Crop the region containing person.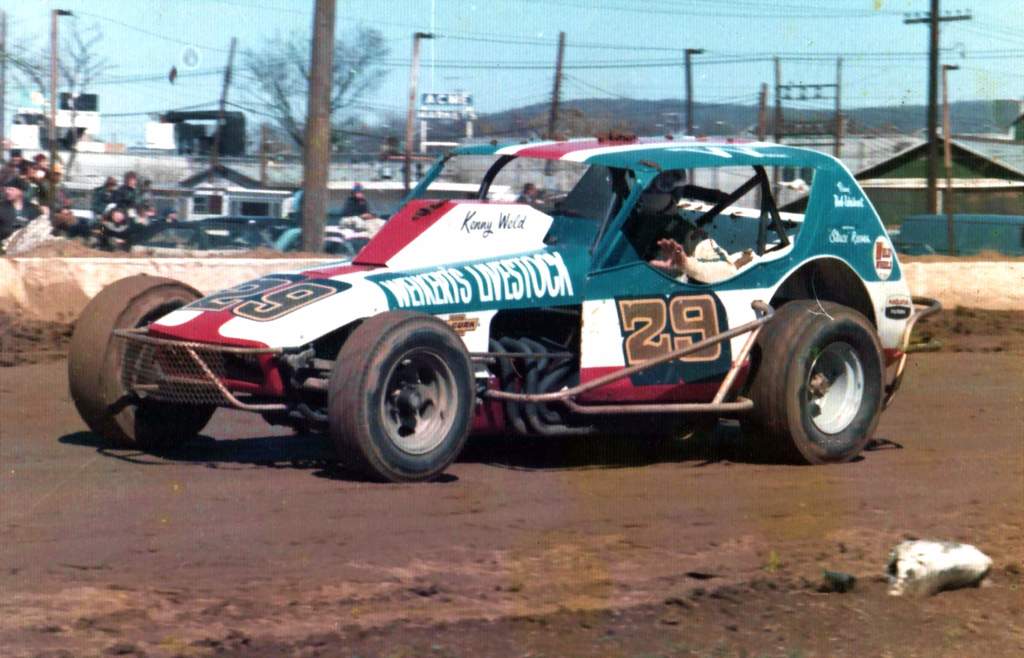
Crop region: 623, 170, 735, 282.
